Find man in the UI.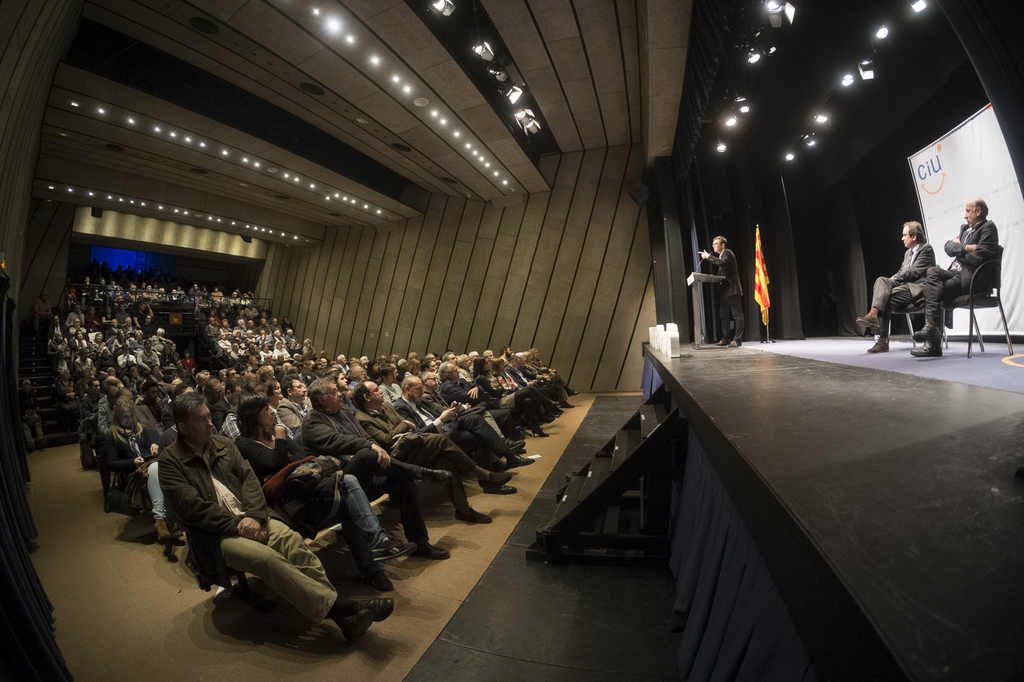
UI element at region(143, 407, 377, 653).
